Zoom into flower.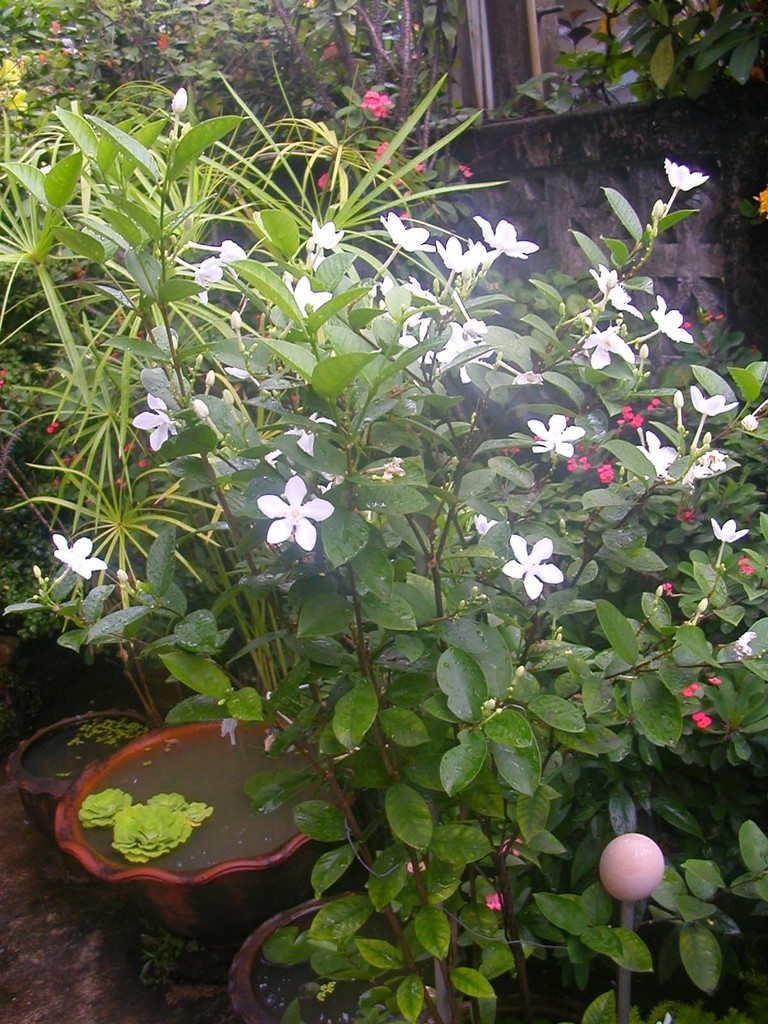
Zoom target: (left=396, top=316, right=496, bottom=382).
